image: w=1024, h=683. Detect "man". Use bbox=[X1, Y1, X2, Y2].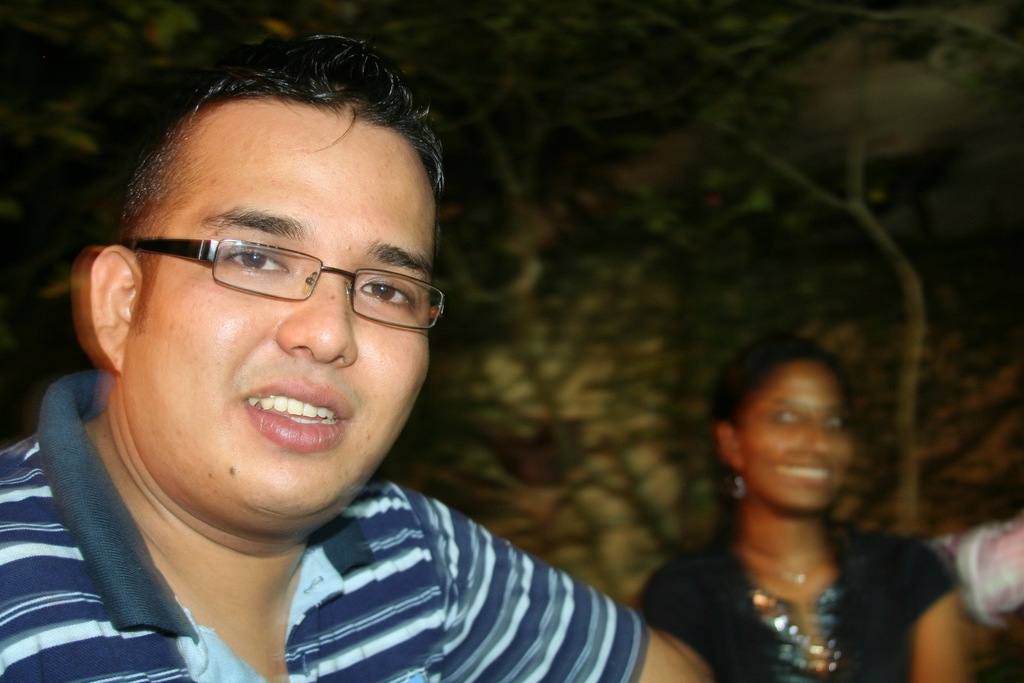
bbox=[0, 53, 675, 682].
